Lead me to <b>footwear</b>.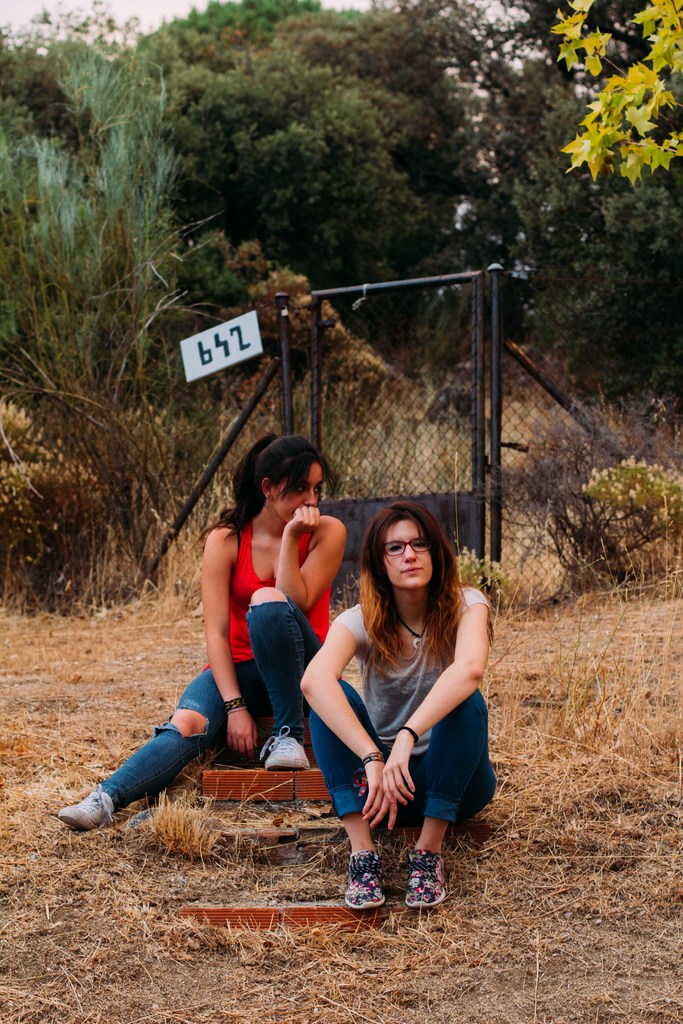
Lead to [x1=62, y1=778, x2=117, y2=827].
